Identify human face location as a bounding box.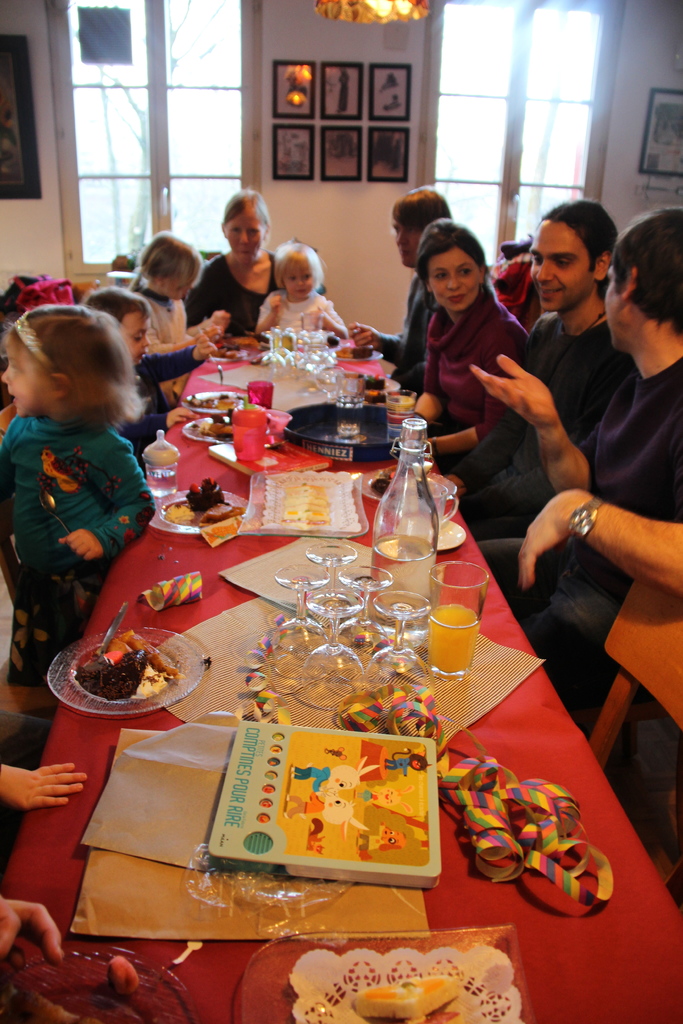
box(432, 250, 482, 314).
